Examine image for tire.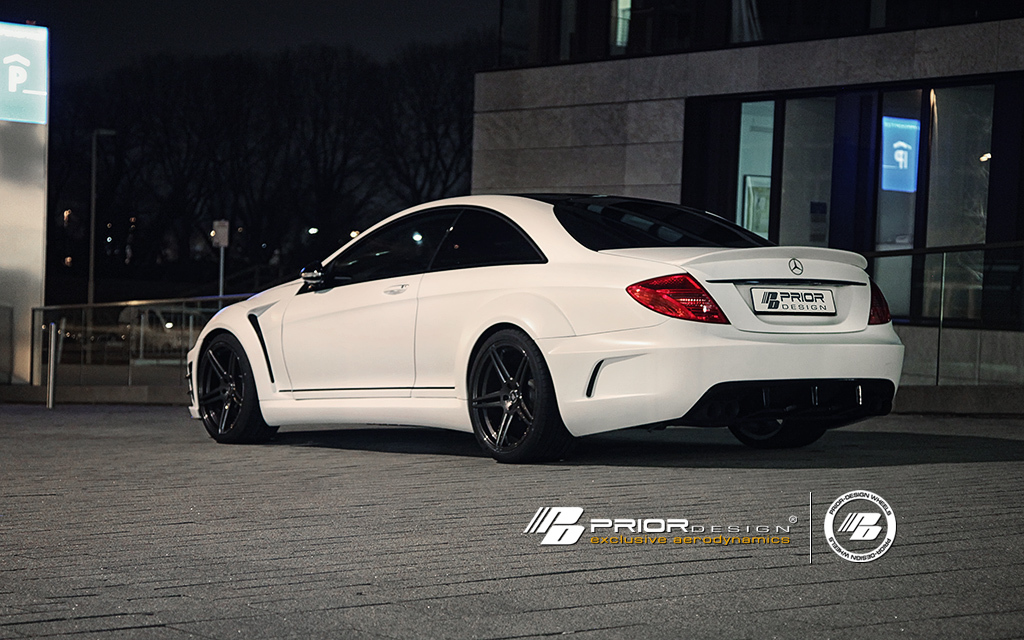
Examination result: <box>190,334,253,440</box>.
